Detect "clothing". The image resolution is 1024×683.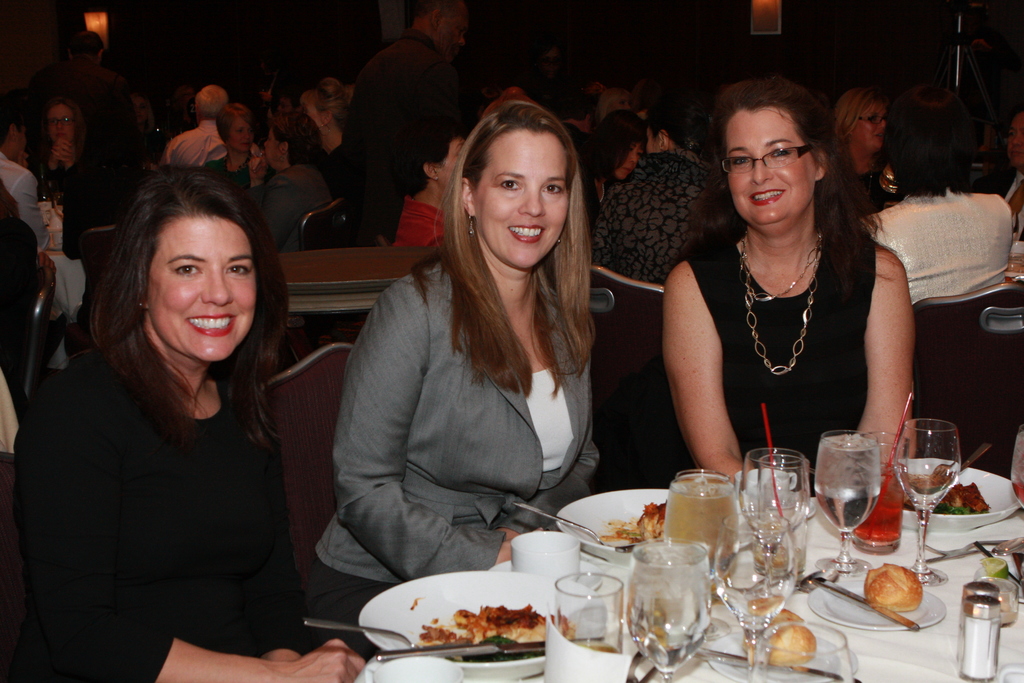
312,255,591,654.
